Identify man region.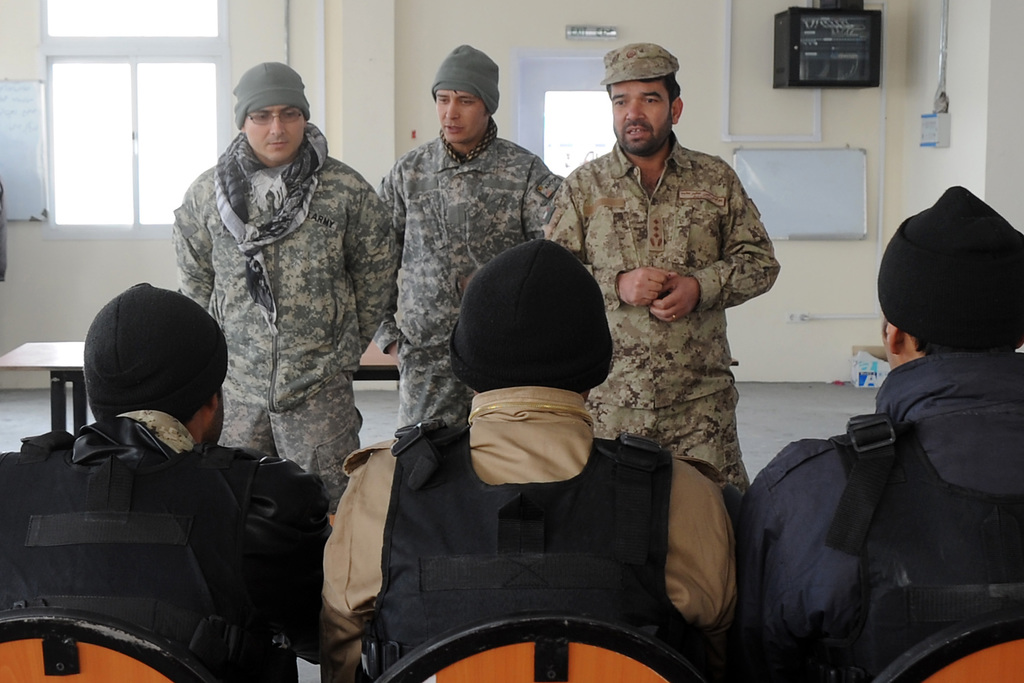
Region: (x1=753, y1=213, x2=1016, y2=682).
